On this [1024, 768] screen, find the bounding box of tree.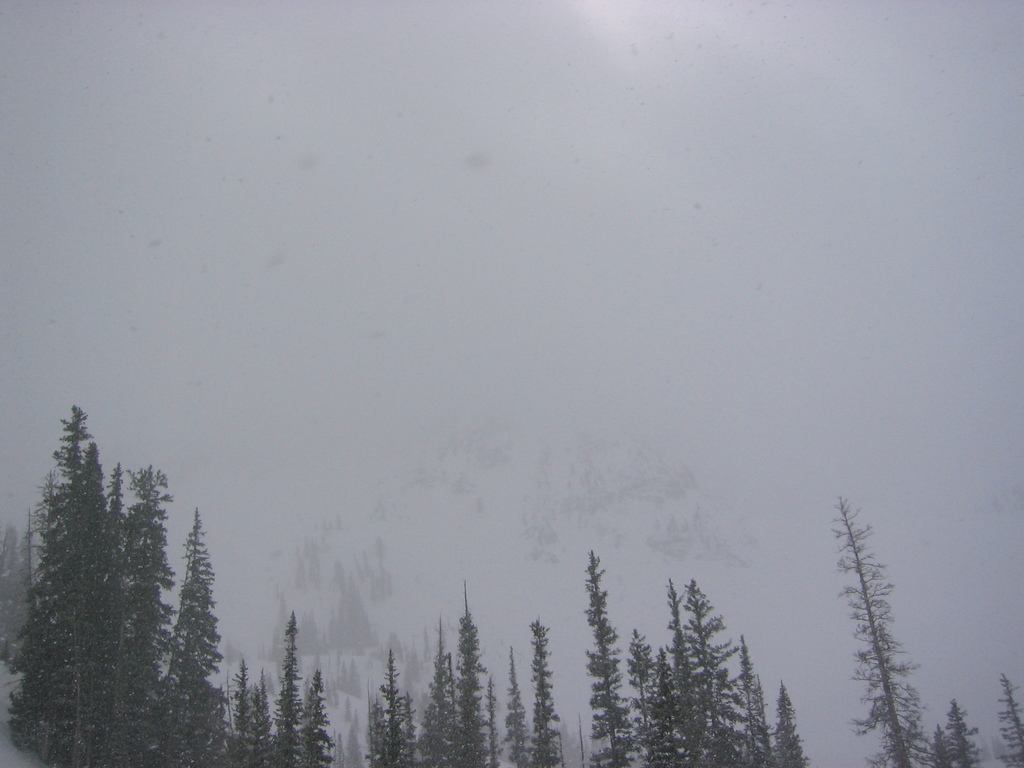
Bounding box: [x1=677, y1=571, x2=738, y2=767].
